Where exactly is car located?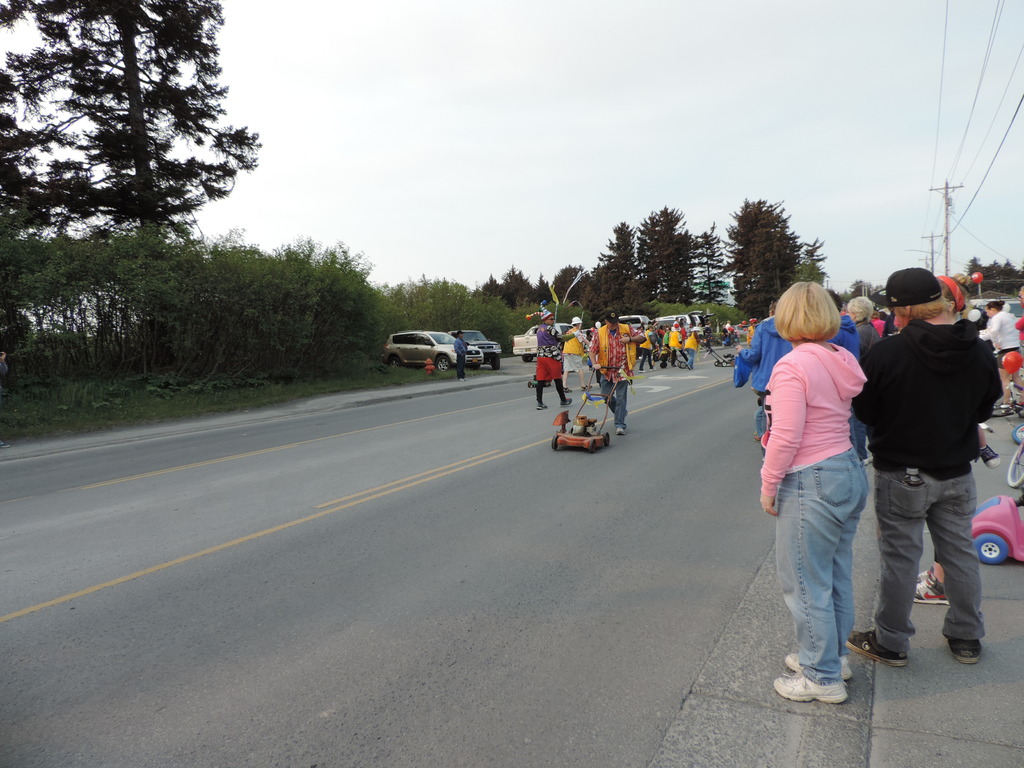
Its bounding box is l=653, t=310, r=701, b=339.
